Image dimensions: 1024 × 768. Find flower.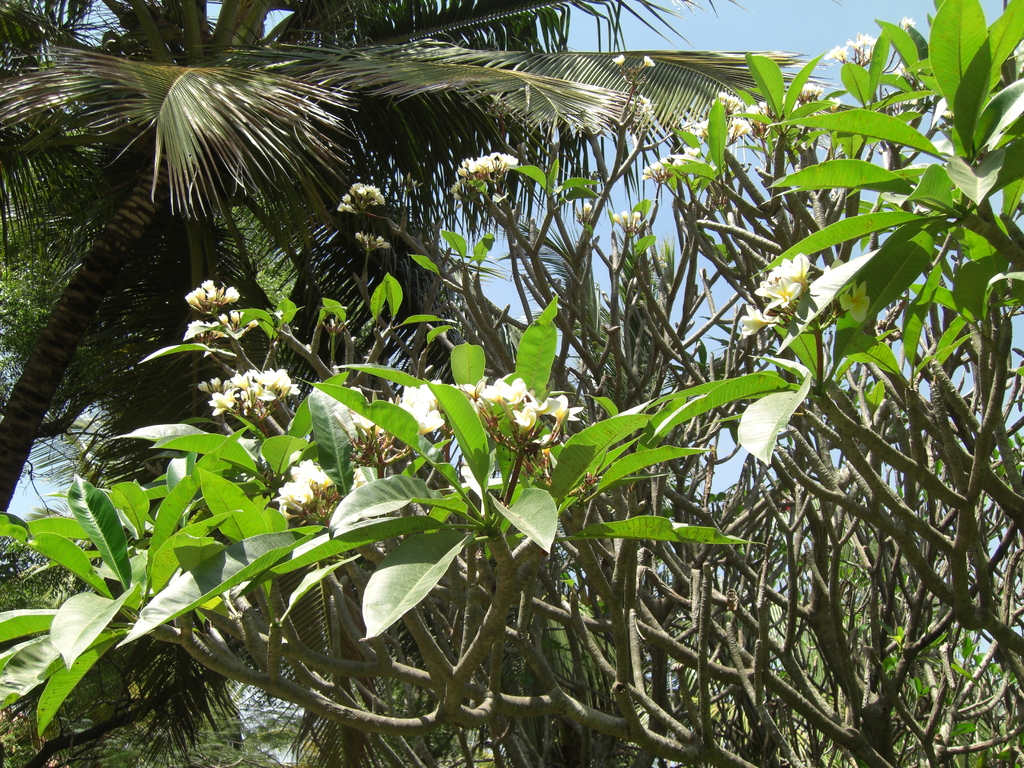
<box>614,52,627,65</box>.
